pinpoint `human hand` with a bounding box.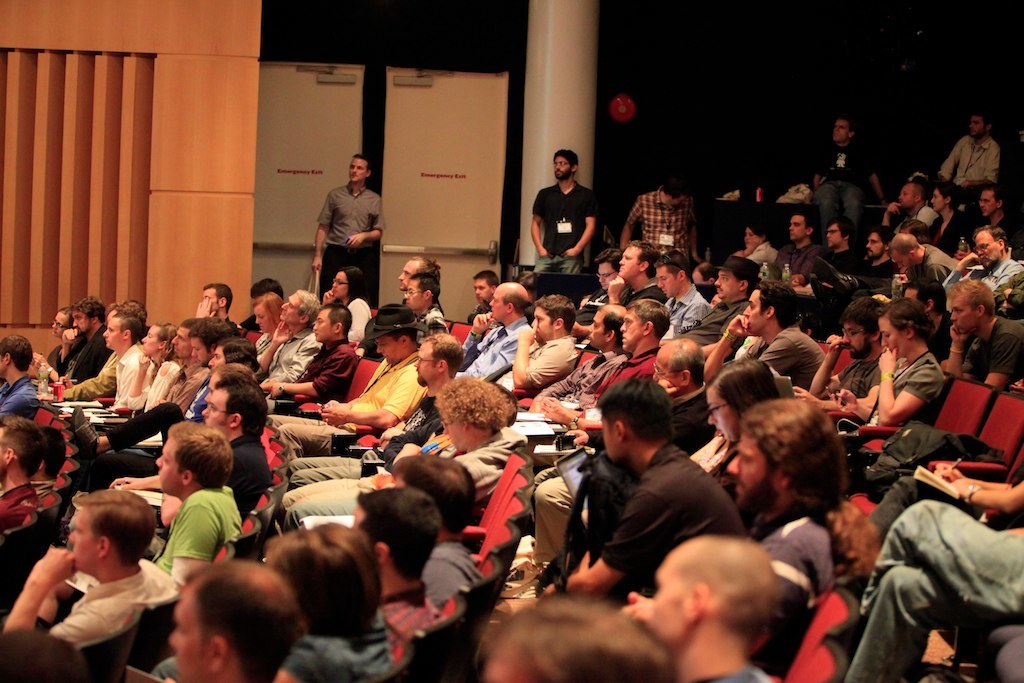
locate(379, 424, 402, 443).
